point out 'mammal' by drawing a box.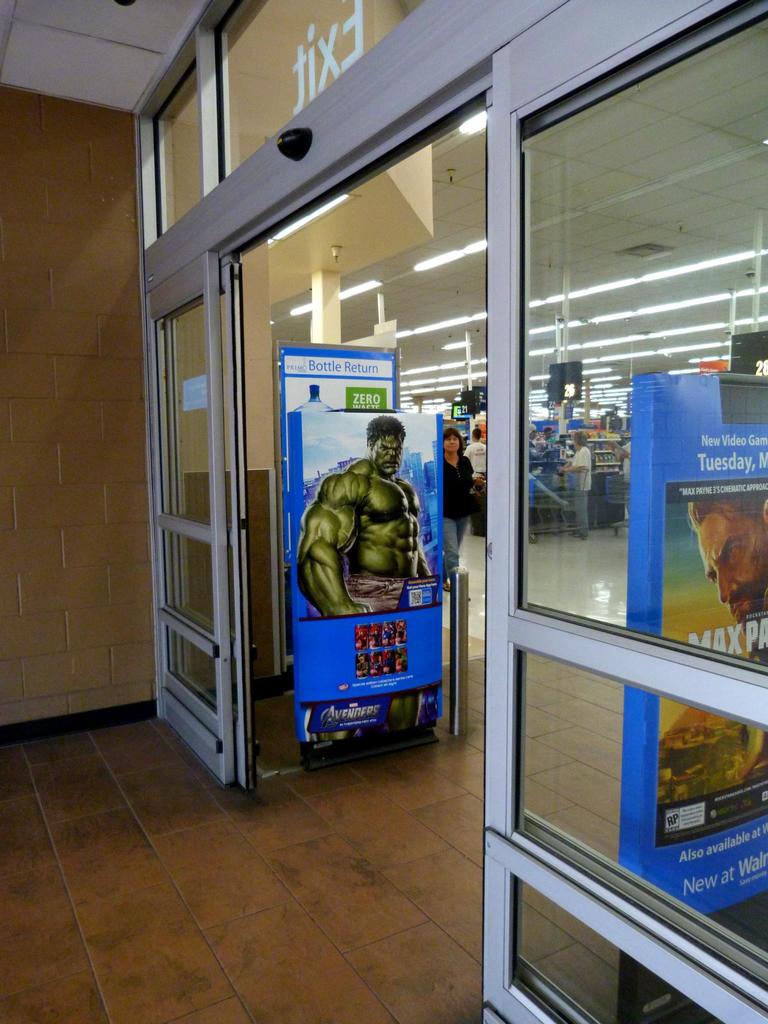
(545,426,560,449).
